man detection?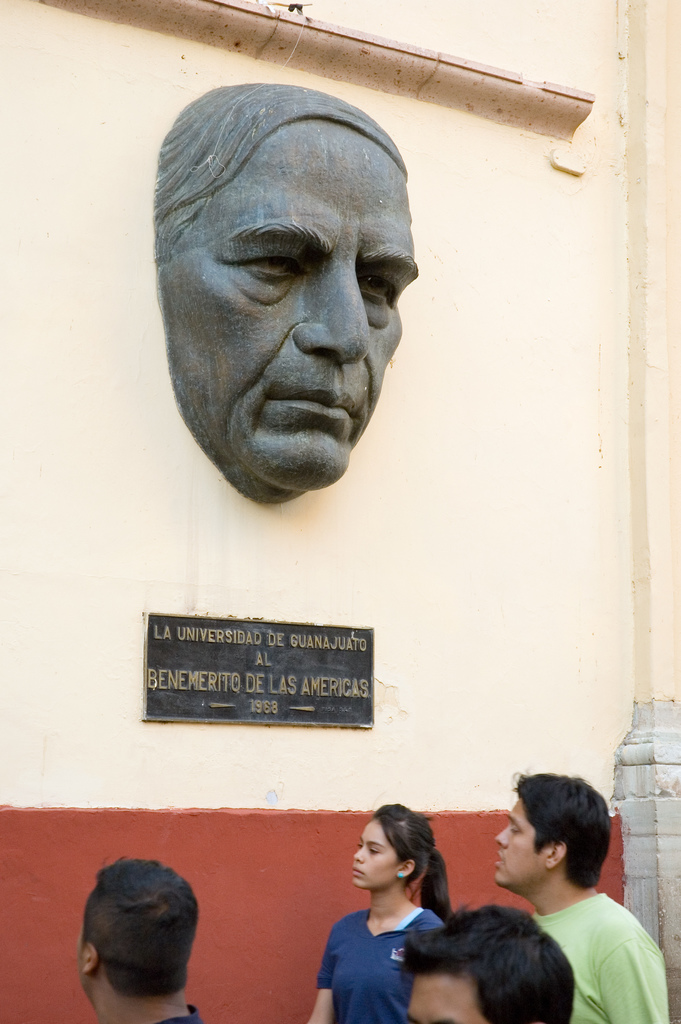
[458, 792, 672, 1023]
